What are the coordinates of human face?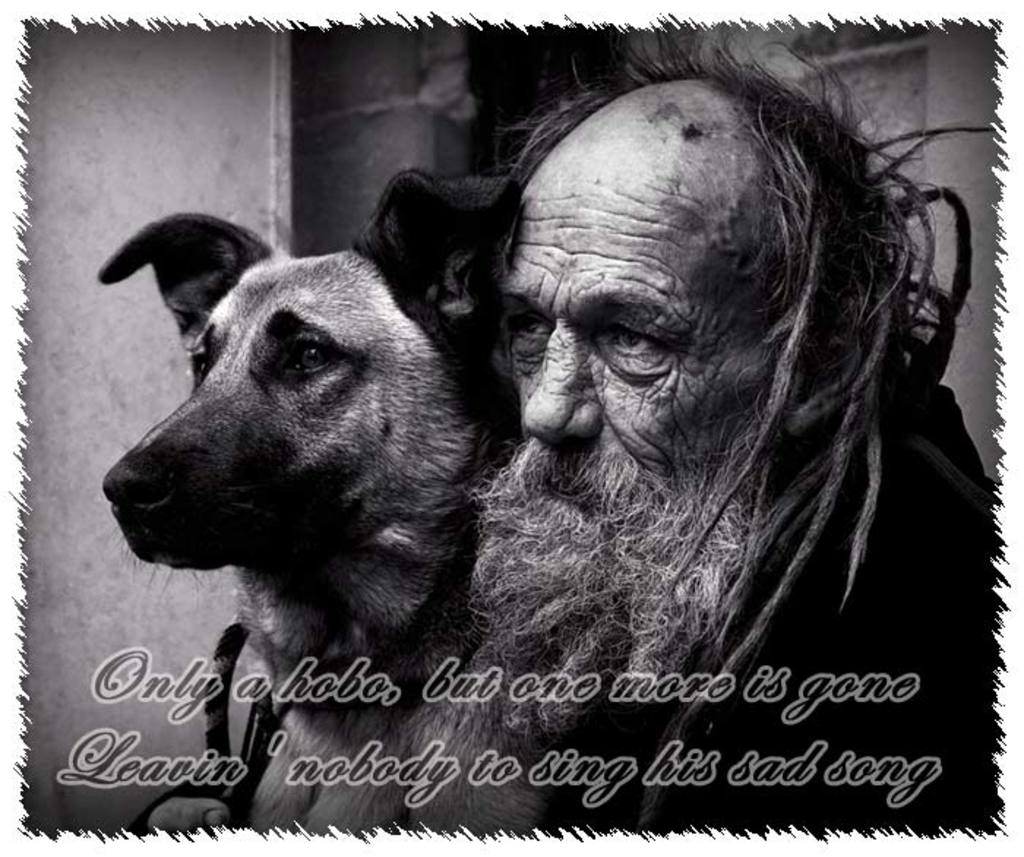
box=[490, 156, 793, 545].
